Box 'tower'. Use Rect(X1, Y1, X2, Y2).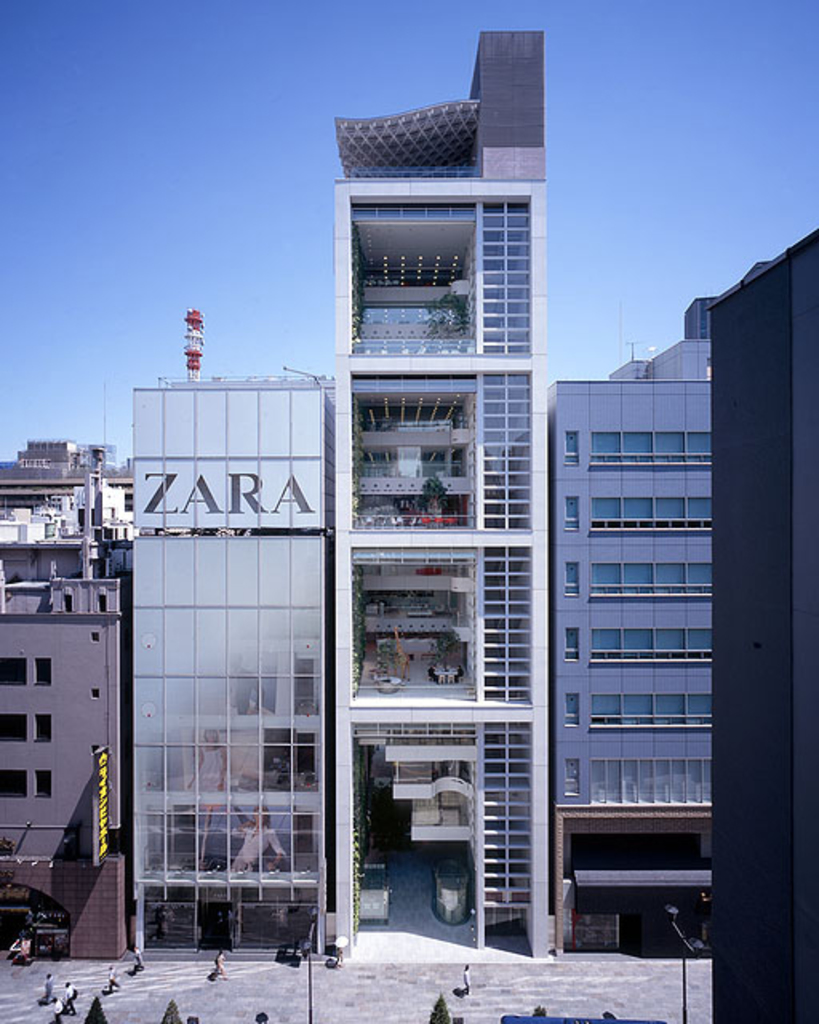
Rect(549, 326, 755, 944).
